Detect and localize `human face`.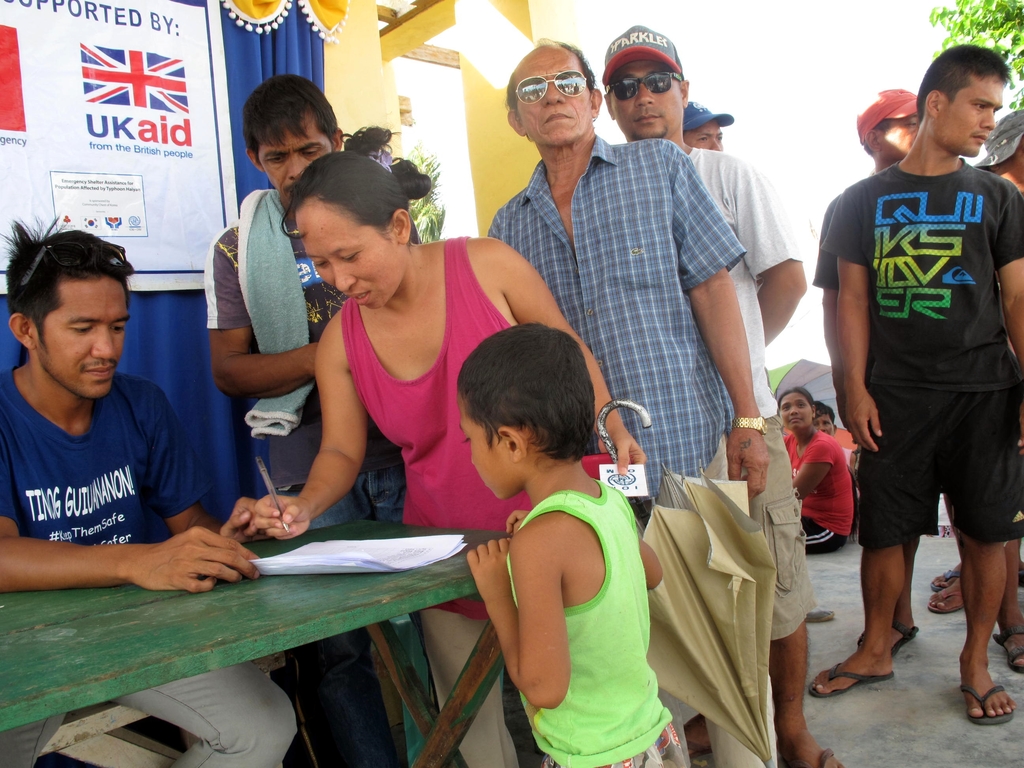
Localized at (459,397,511,495).
